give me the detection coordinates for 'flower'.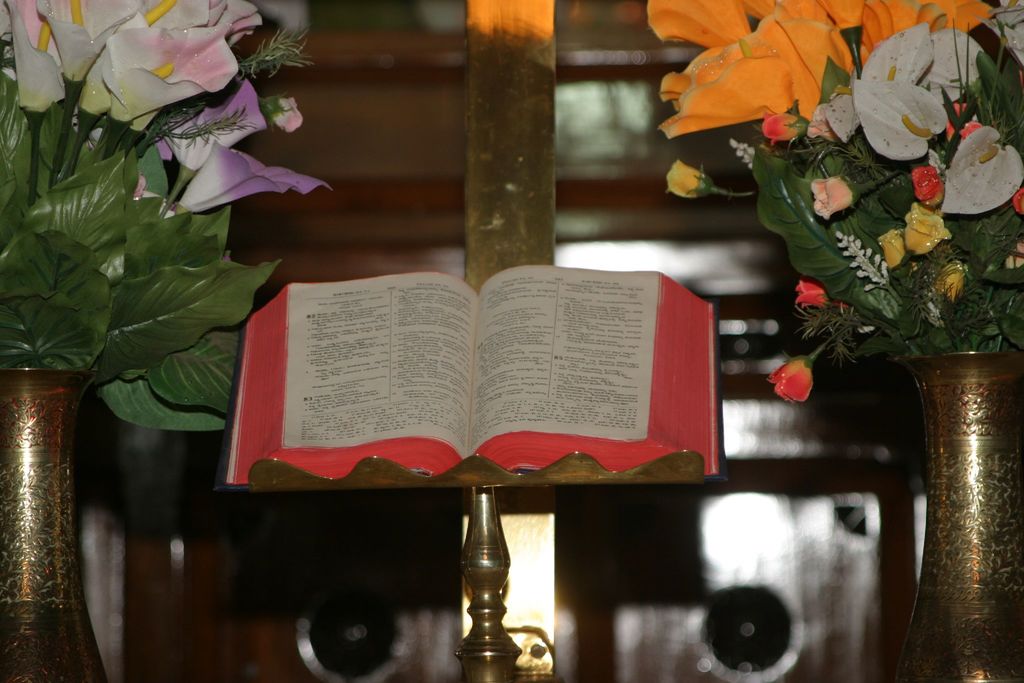
(810,172,890,222).
